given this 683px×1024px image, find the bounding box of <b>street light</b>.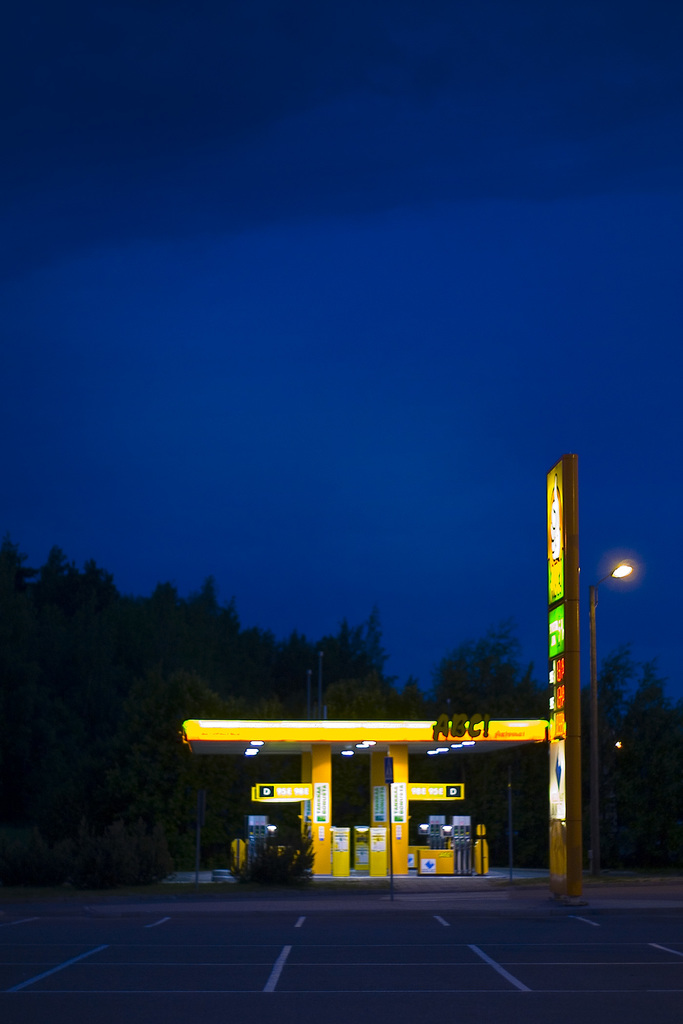
bbox=[591, 545, 625, 892].
